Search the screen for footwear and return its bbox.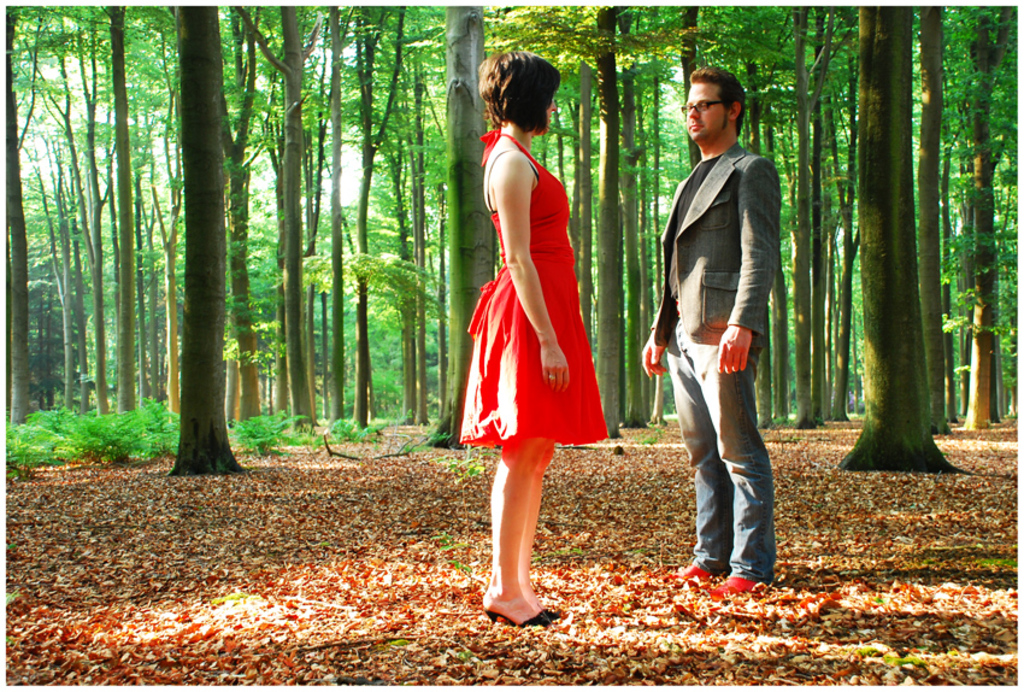
Found: (left=708, top=570, right=773, bottom=598).
